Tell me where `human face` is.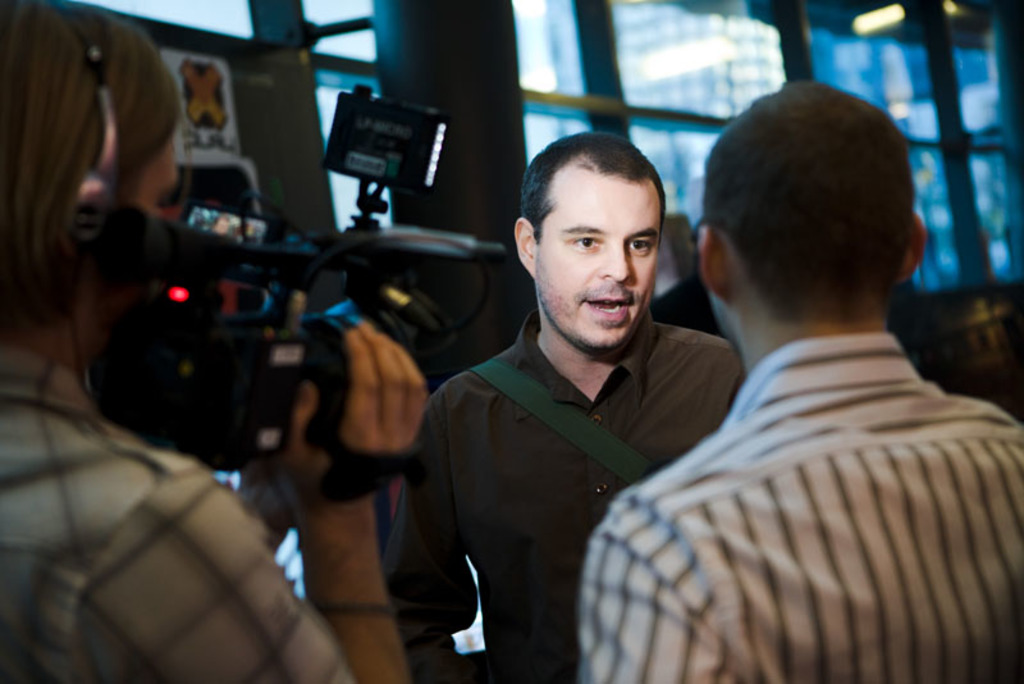
`human face` is at x1=531, y1=169, x2=660, y2=342.
